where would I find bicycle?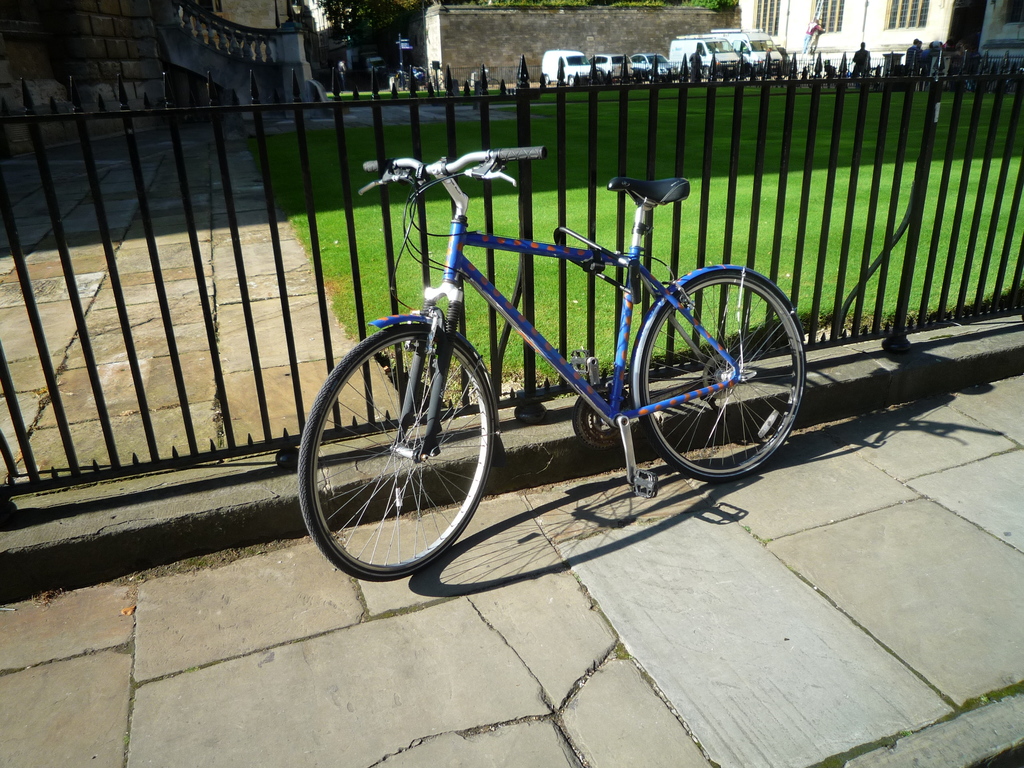
At [415, 72, 448, 90].
